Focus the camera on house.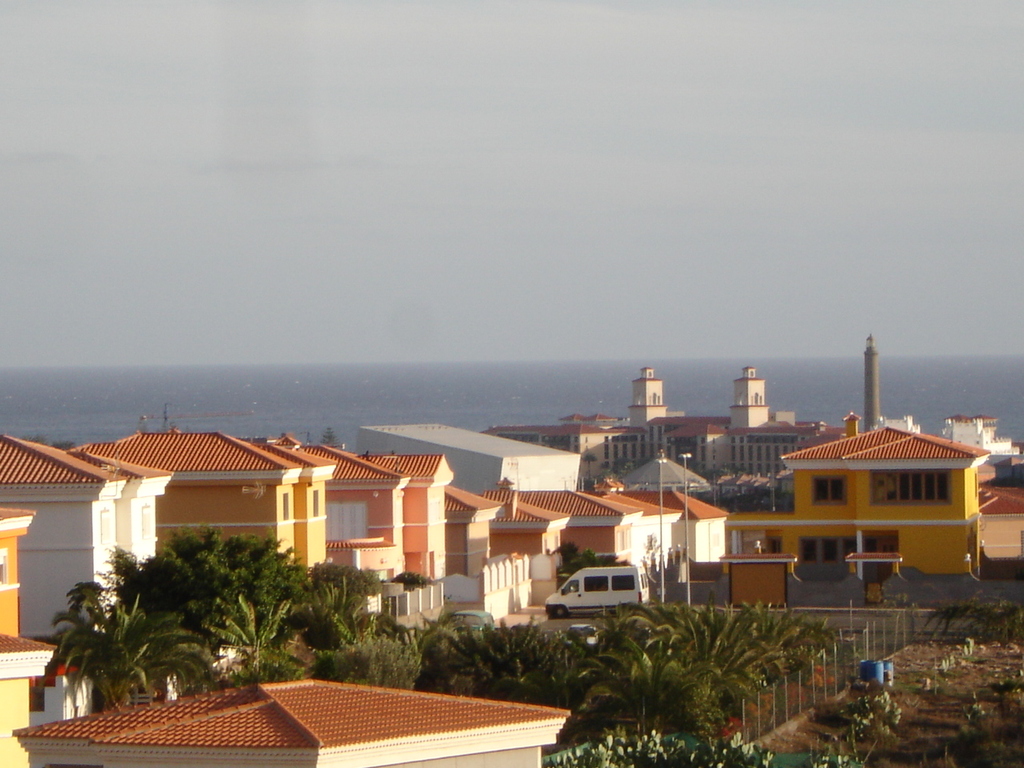
Focus region: 0/370/1023/764.
